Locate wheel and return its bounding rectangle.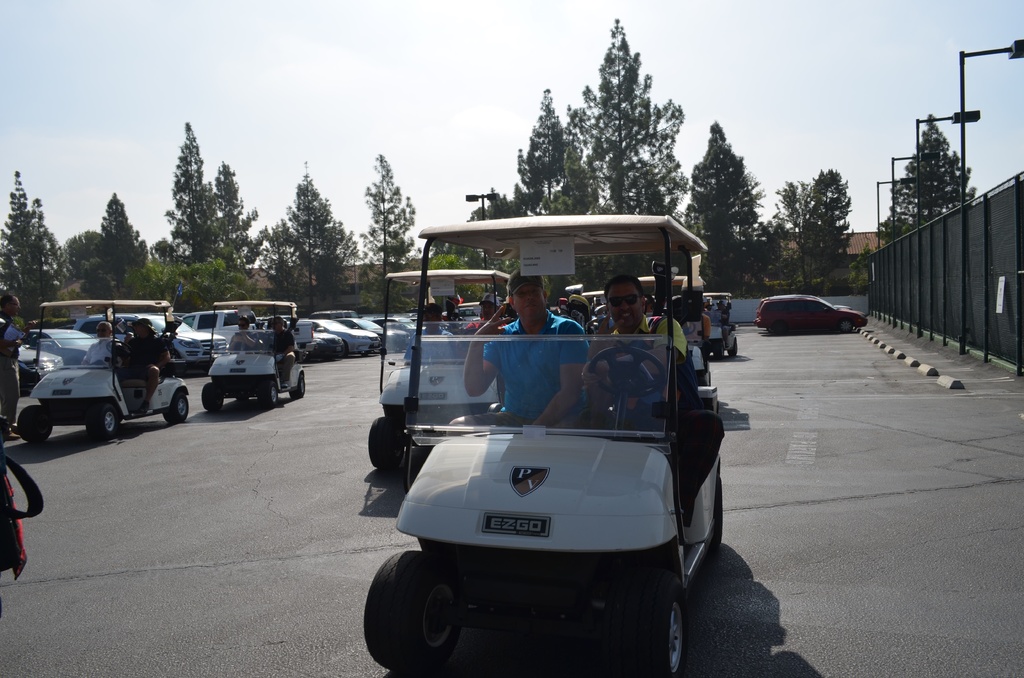
bbox=(609, 583, 687, 677).
